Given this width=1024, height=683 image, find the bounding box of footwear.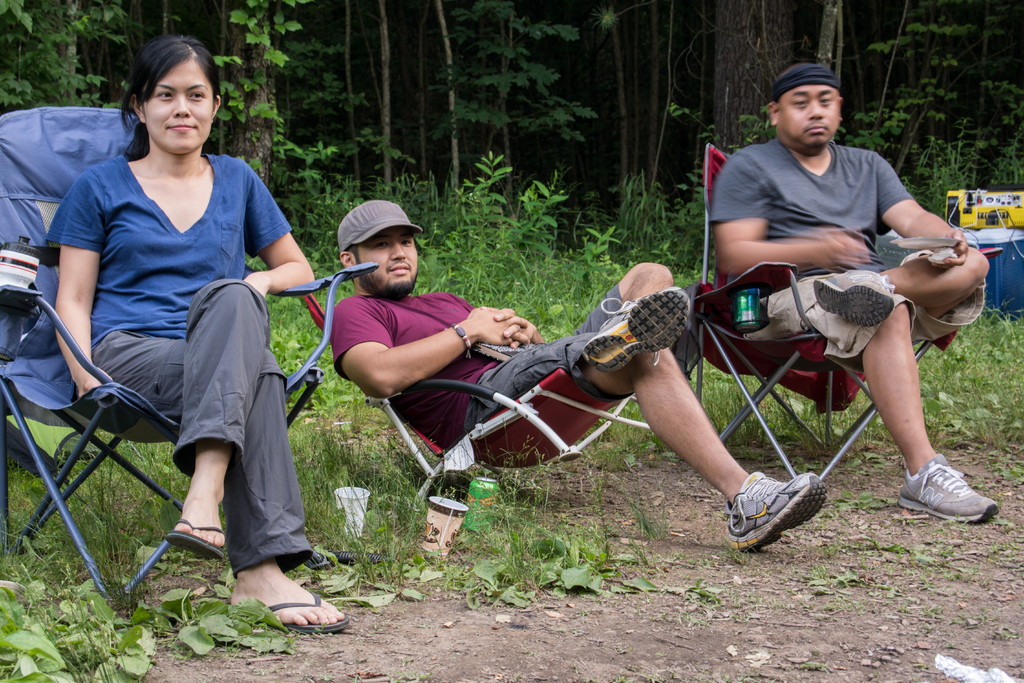
<region>166, 519, 226, 565</region>.
